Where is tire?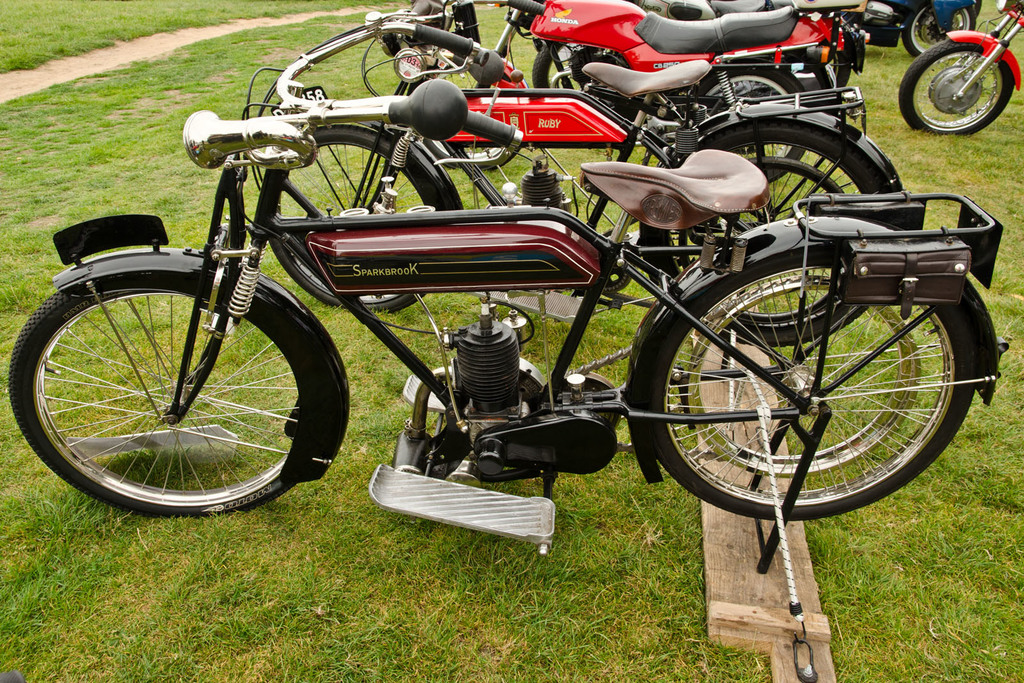
<bbox>26, 252, 333, 531</bbox>.
